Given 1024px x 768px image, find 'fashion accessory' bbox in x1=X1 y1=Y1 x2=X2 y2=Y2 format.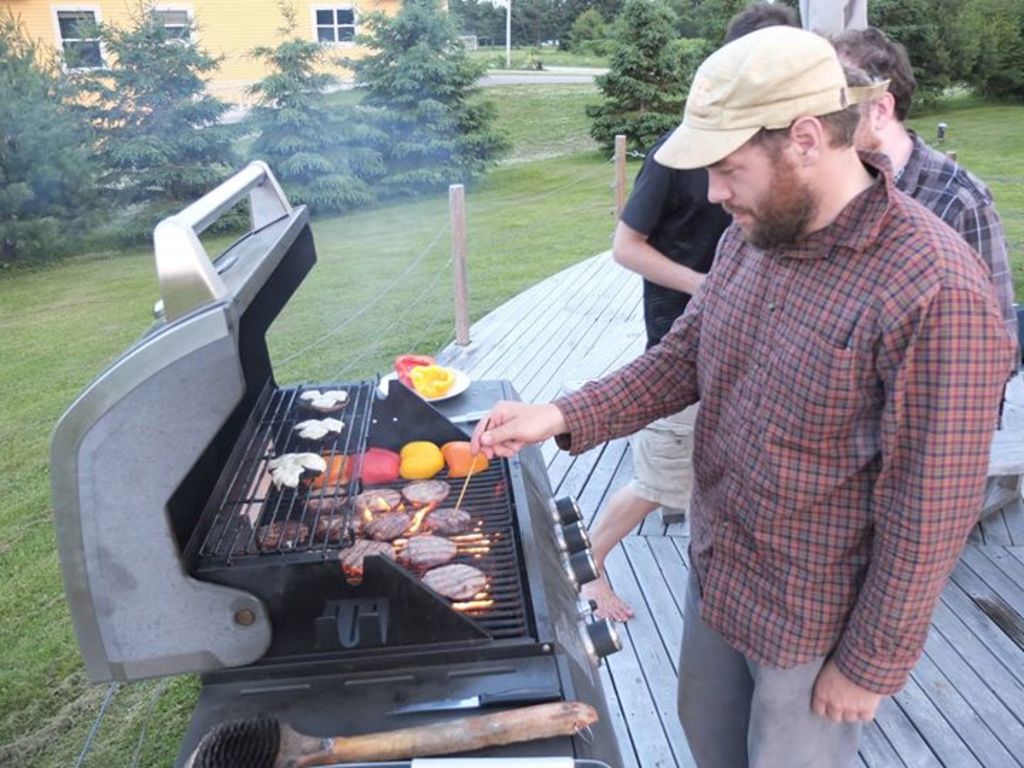
x1=643 y1=24 x2=883 y2=171.
